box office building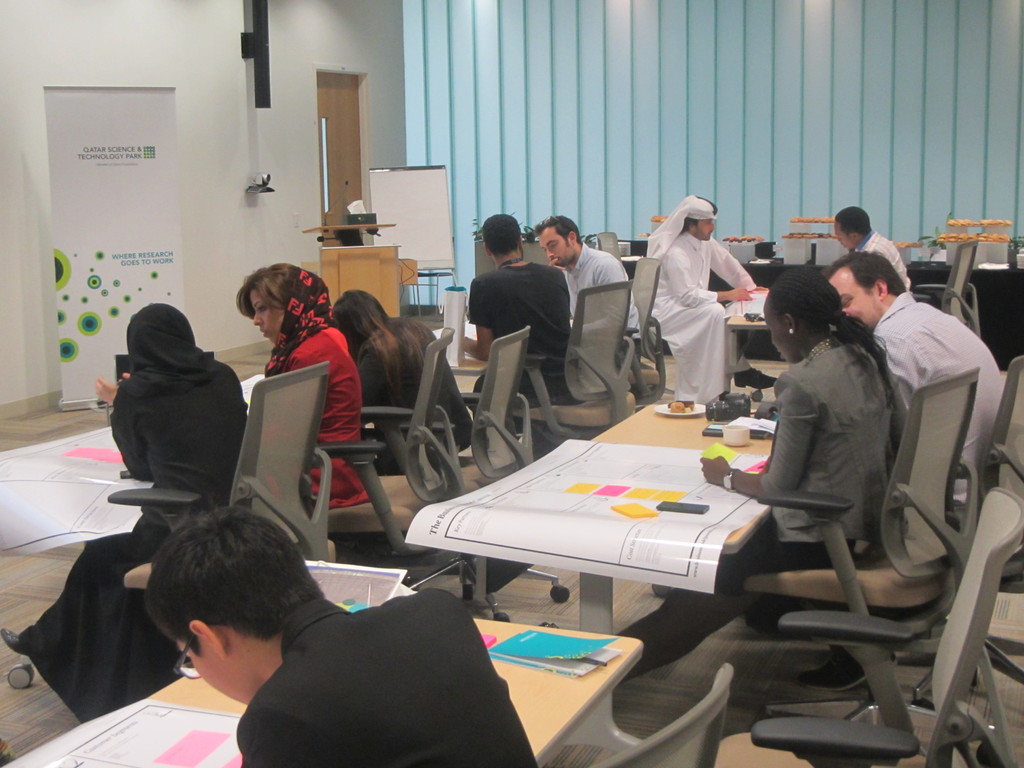
{"left": 106, "top": 58, "right": 948, "bottom": 744}
